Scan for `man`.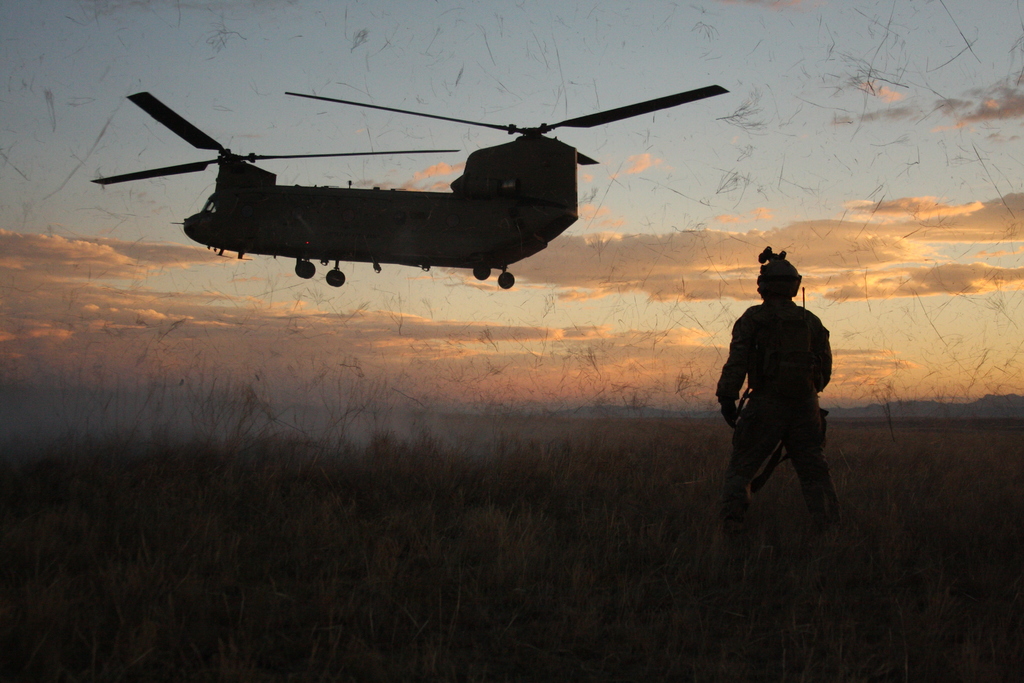
Scan result: detection(717, 252, 840, 554).
